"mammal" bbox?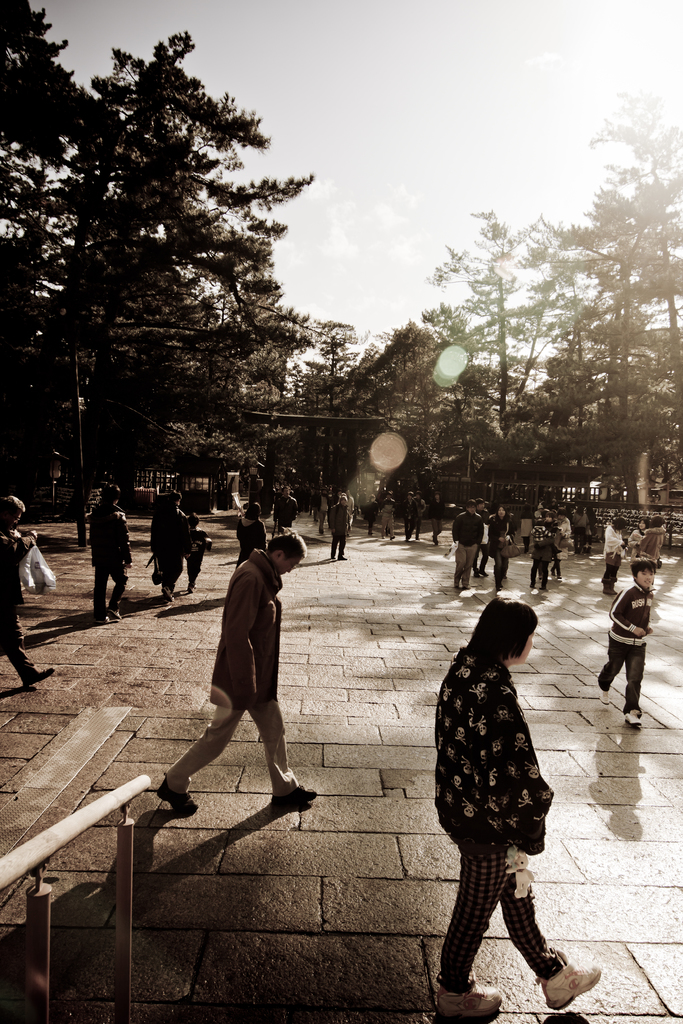
516,489,595,594
